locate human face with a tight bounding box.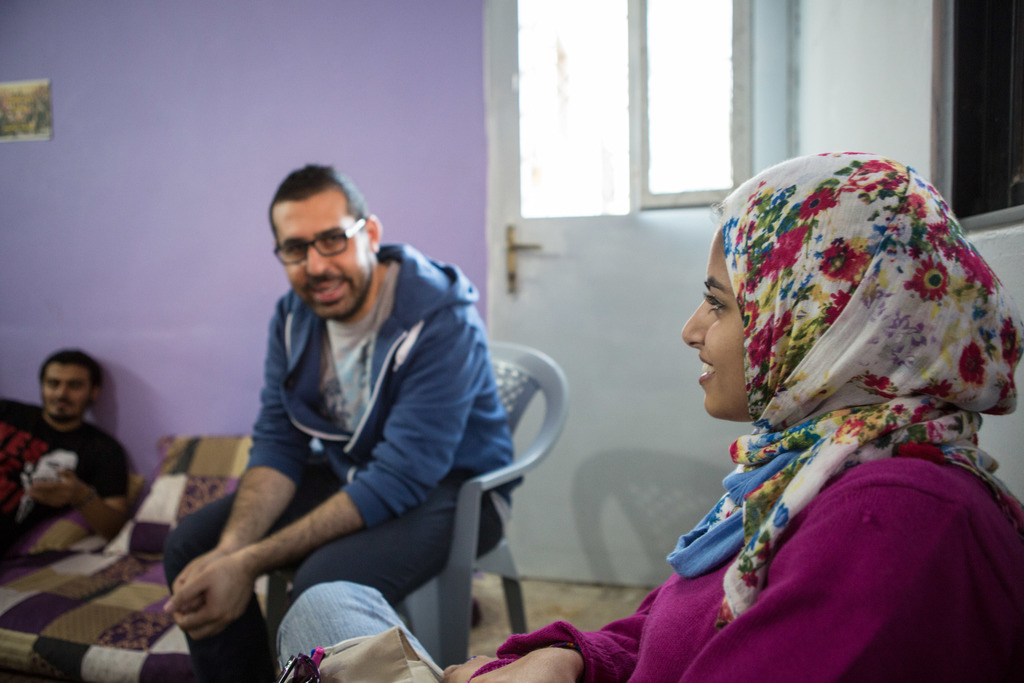
(42,366,89,420).
